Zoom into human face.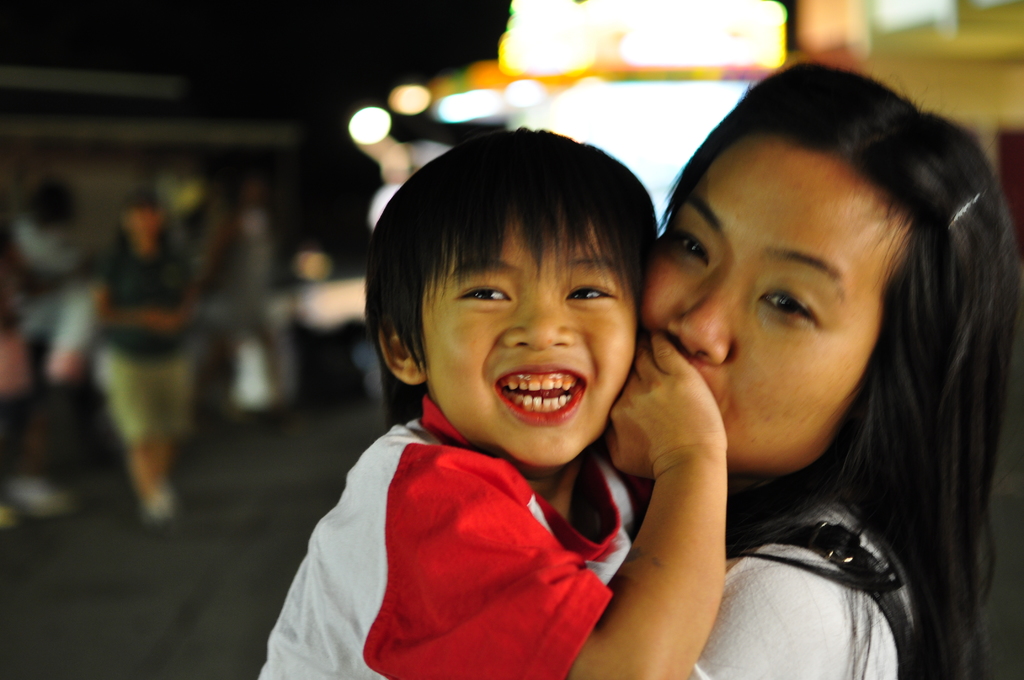
Zoom target: region(424, 213, 637, 465).
